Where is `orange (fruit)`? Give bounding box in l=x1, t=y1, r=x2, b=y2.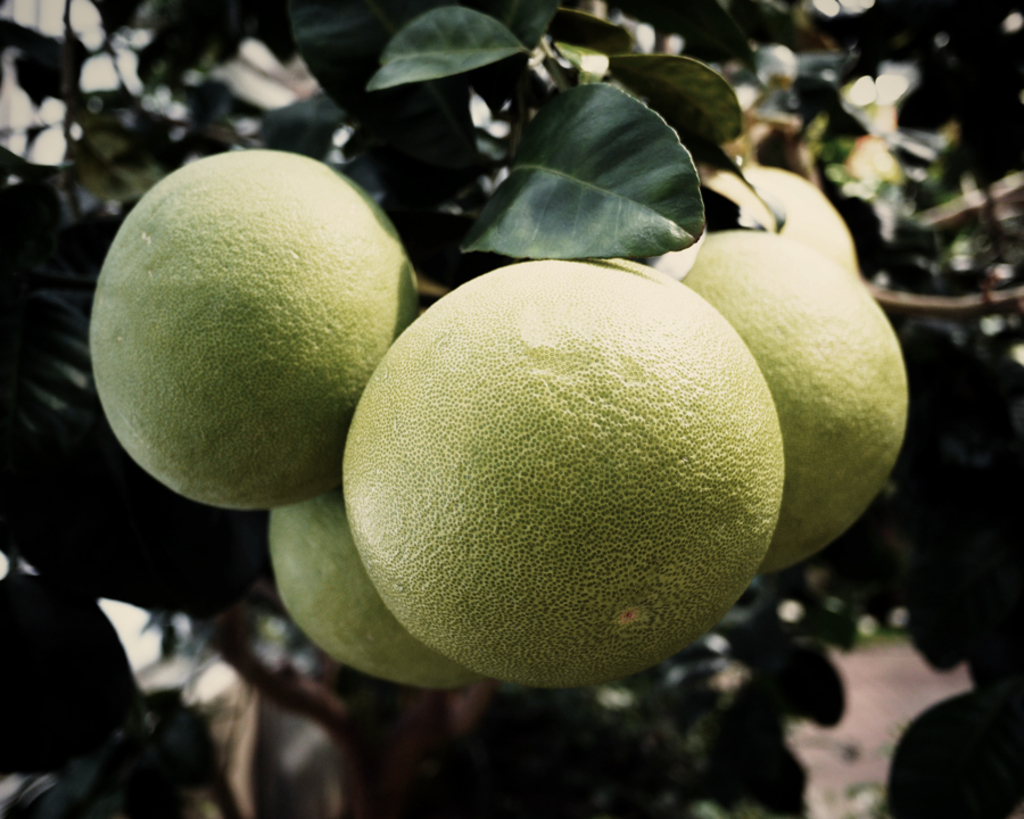
l=86, t=127, r=404, b=498.
